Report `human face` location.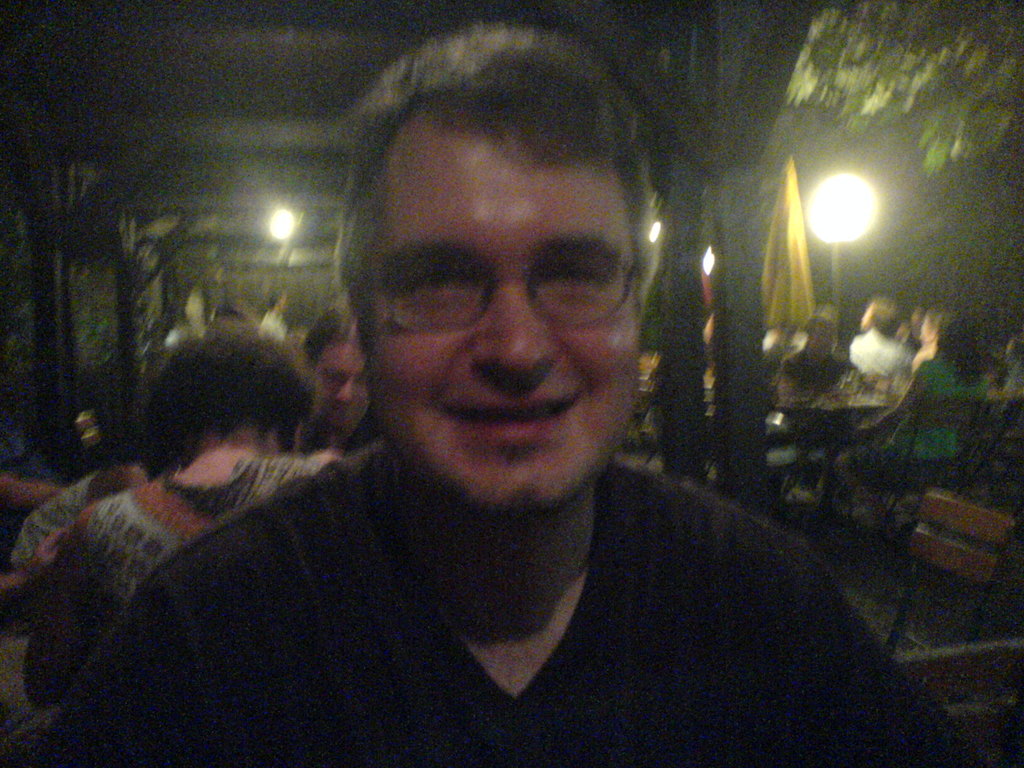
Report: x1=313, y1=340, x2=376, y2=431.
